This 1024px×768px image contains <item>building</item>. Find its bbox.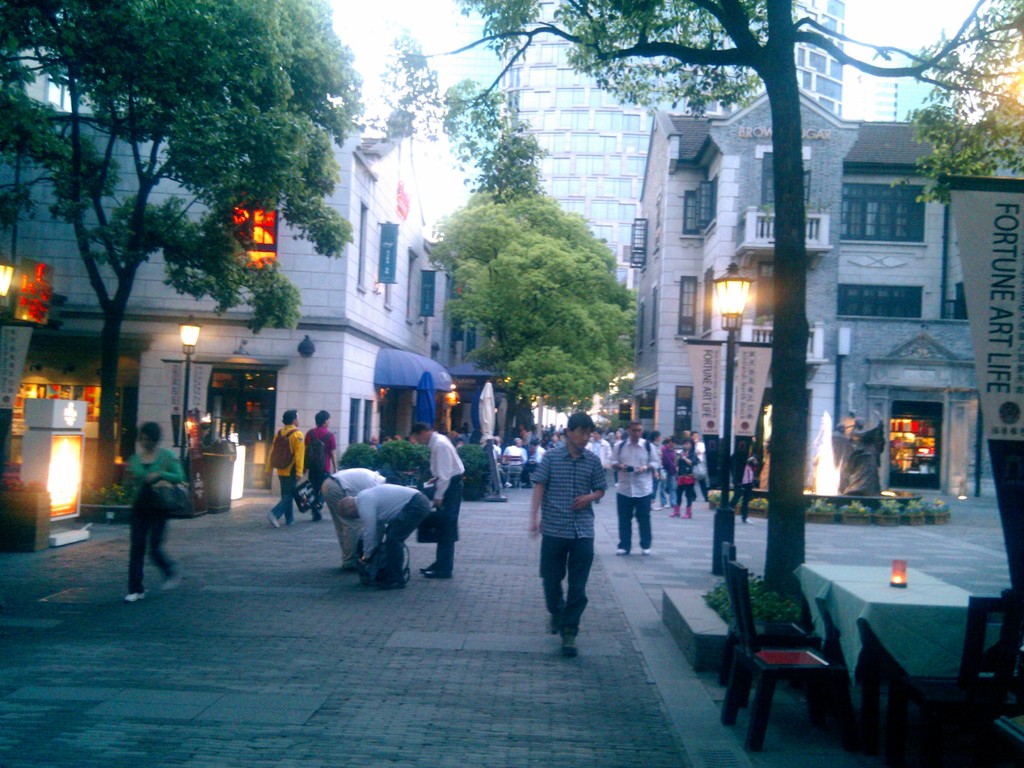
bbox=(467, 0, 840, 454).
